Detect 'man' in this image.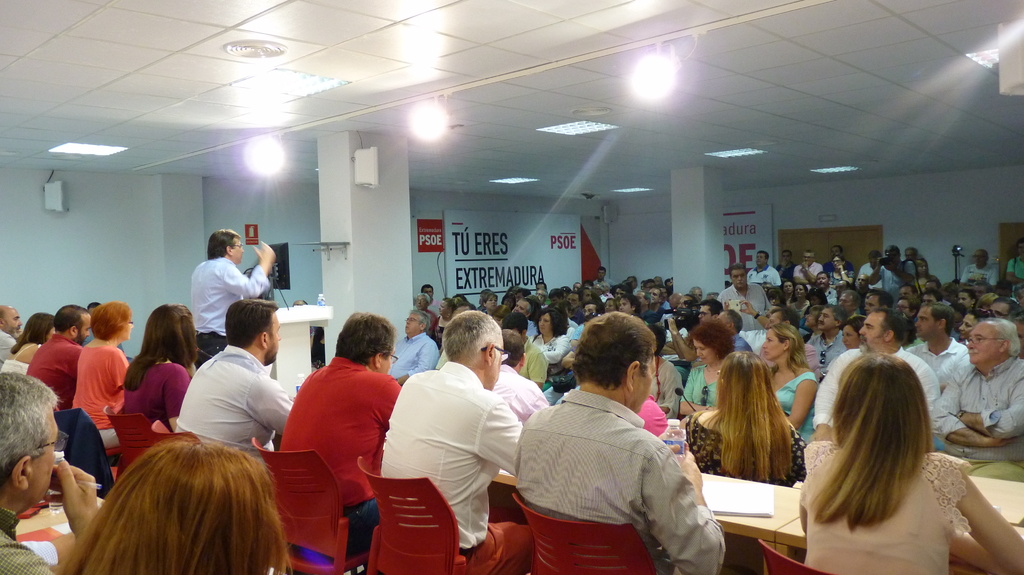
Detection: pyautogui.locateOnScreen(174, 300, 295, 448).
